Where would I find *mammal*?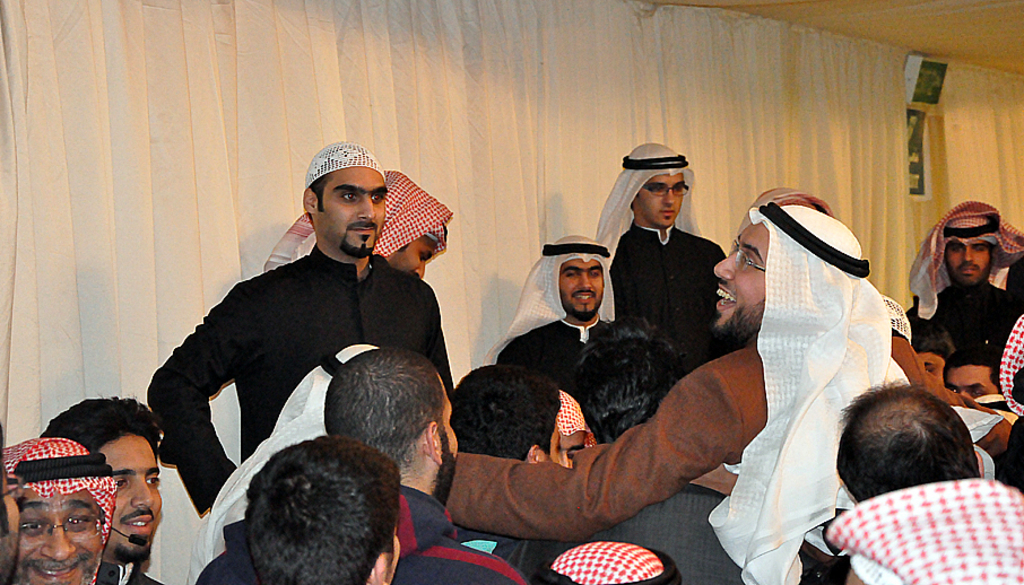
At detection(492, 235, 624, 388).
